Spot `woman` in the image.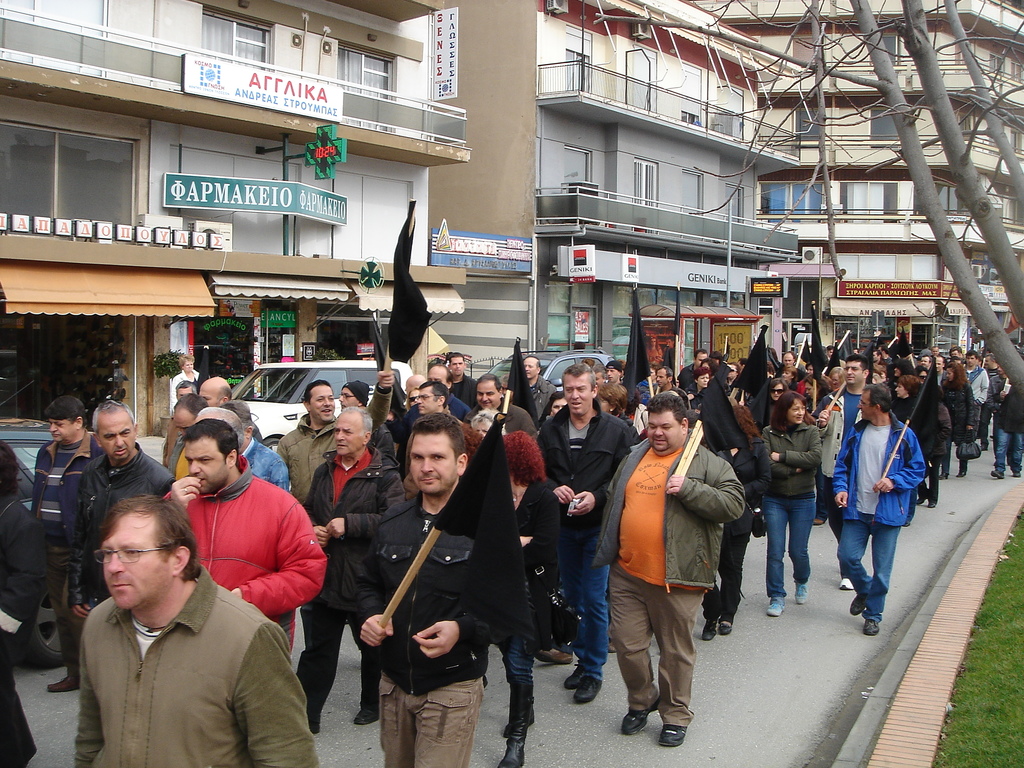
`woman` found at (x1=702, y1=404, x2=768, y2=641).
